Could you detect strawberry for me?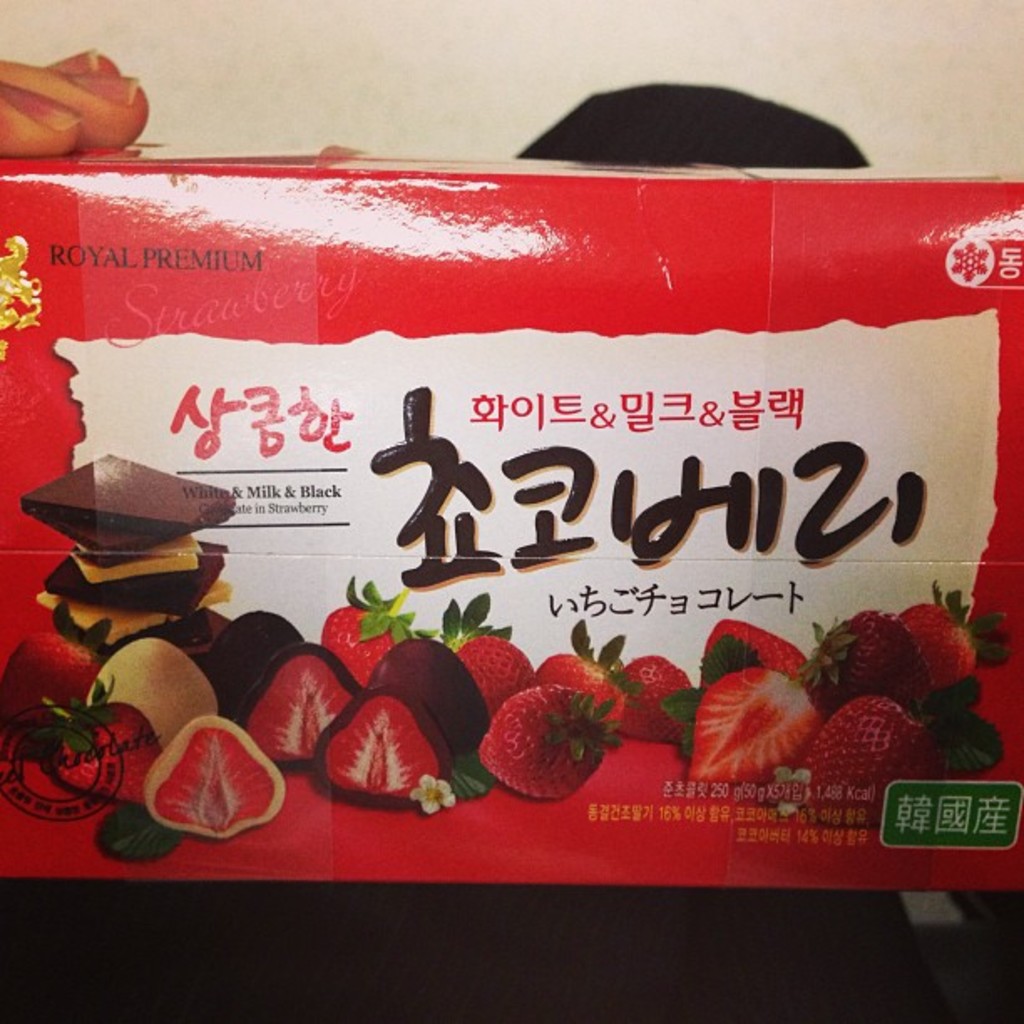
Detection result: 793/602/932/708.
